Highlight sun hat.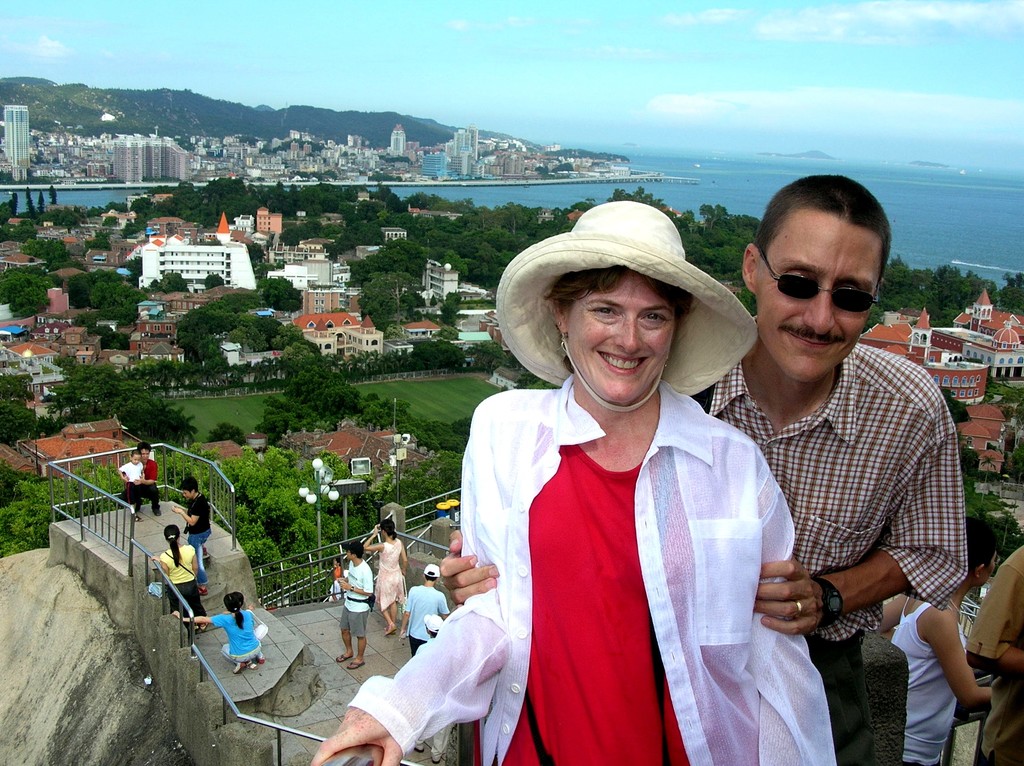
Highlighted region: [left=492, top=201, right=769, bottom=420].
